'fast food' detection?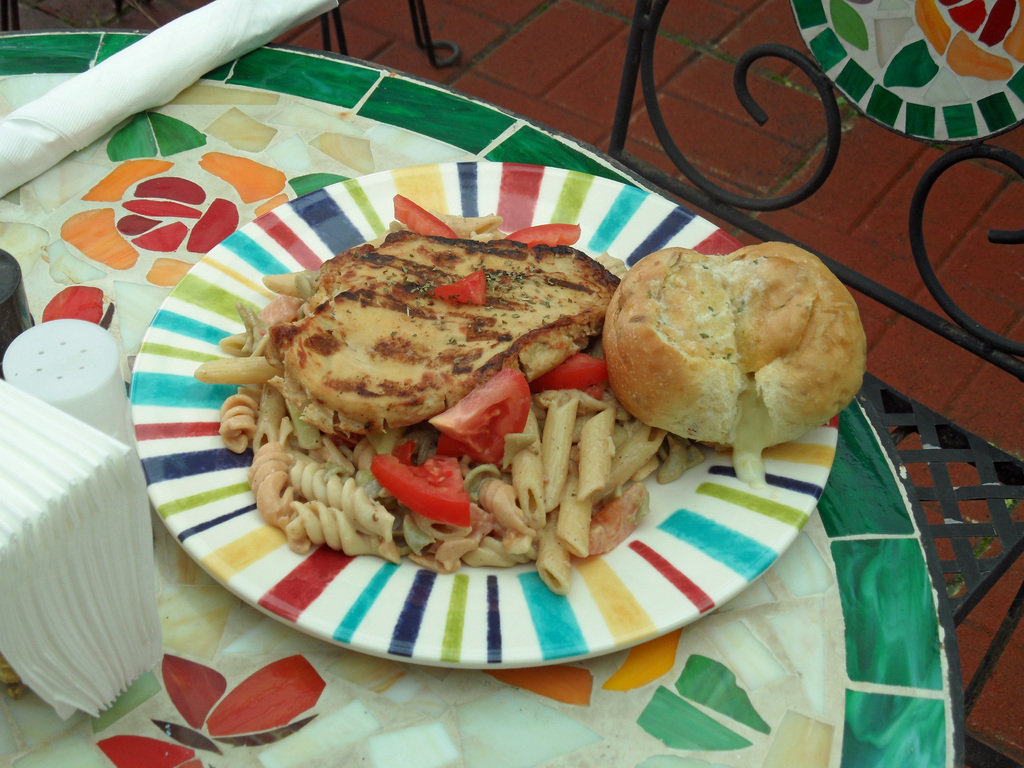
[540,214,859,472]
